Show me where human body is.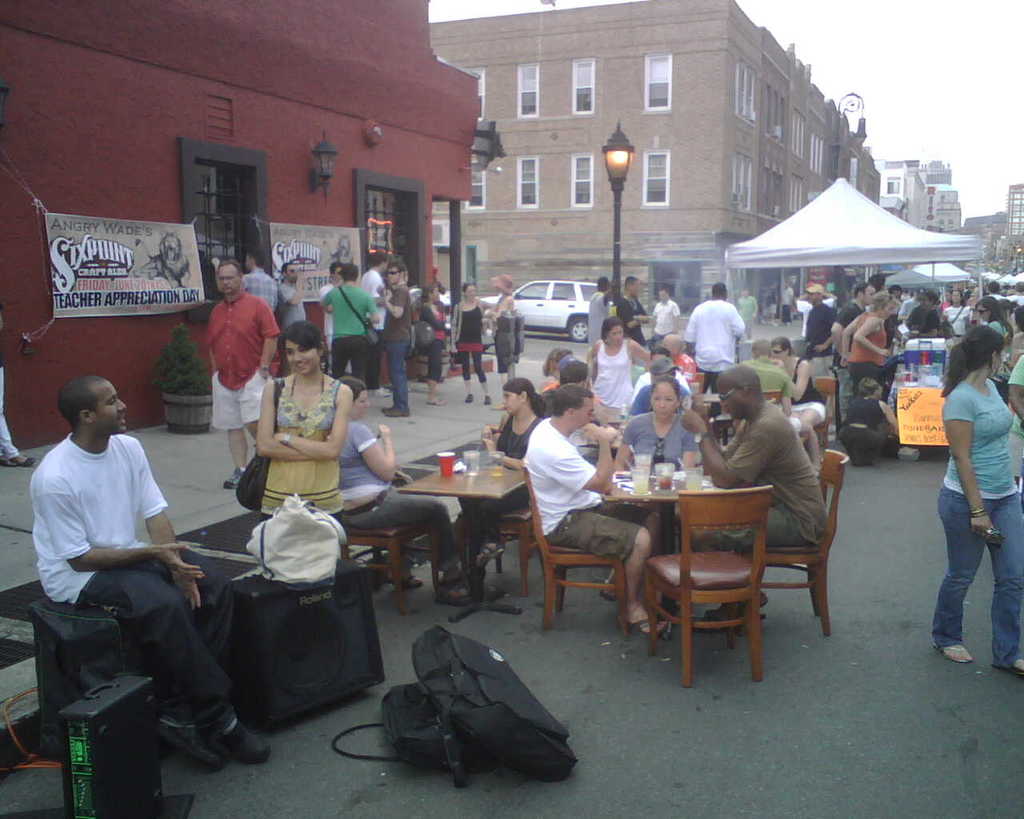
human body is at (x1=685, y1=399, x2=830, y2=561).
